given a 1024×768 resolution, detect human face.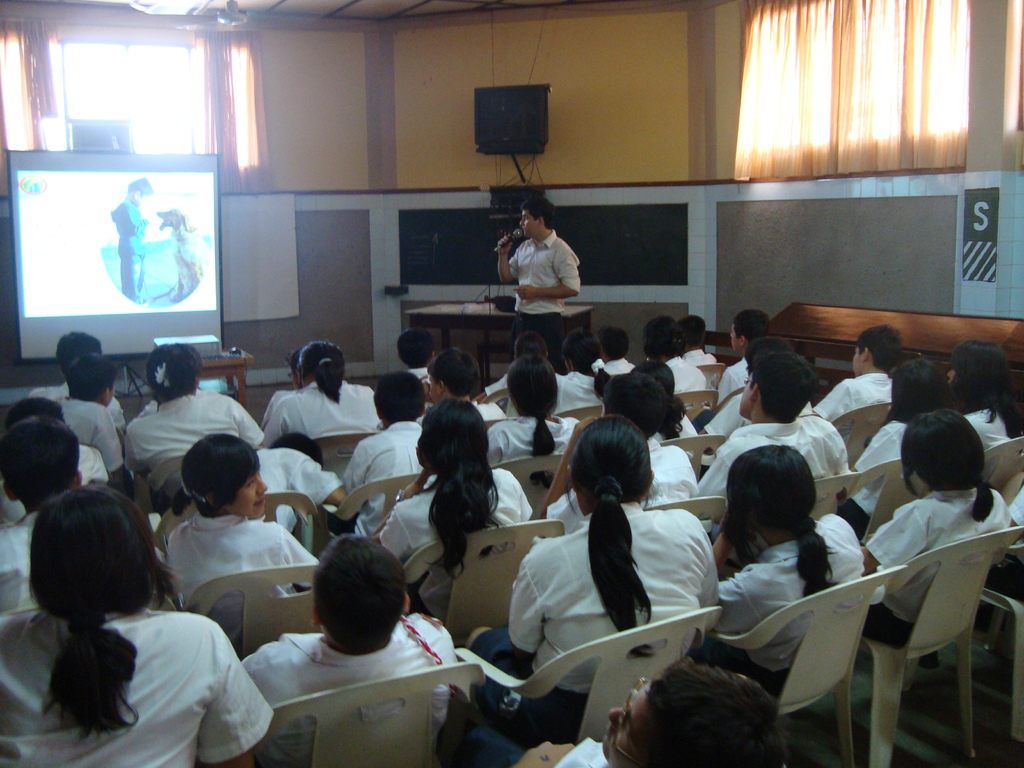
detection(237, 471, 265, 516).
